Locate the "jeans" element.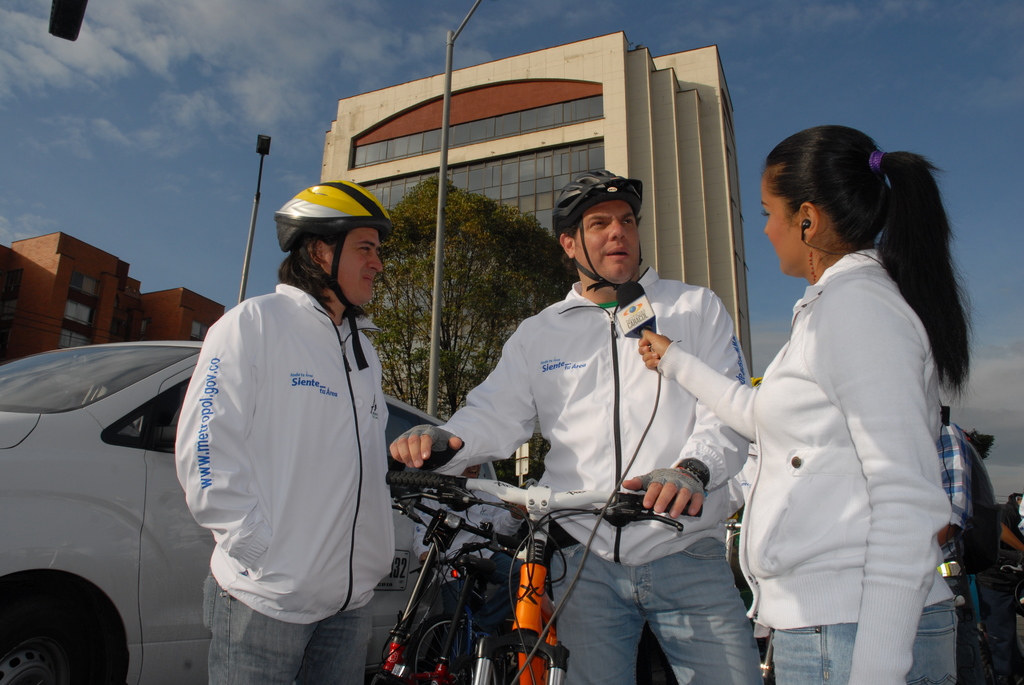
Element bbox: {"x1": 765, "y1": 608, "x2": 954, "y2": 684}.
